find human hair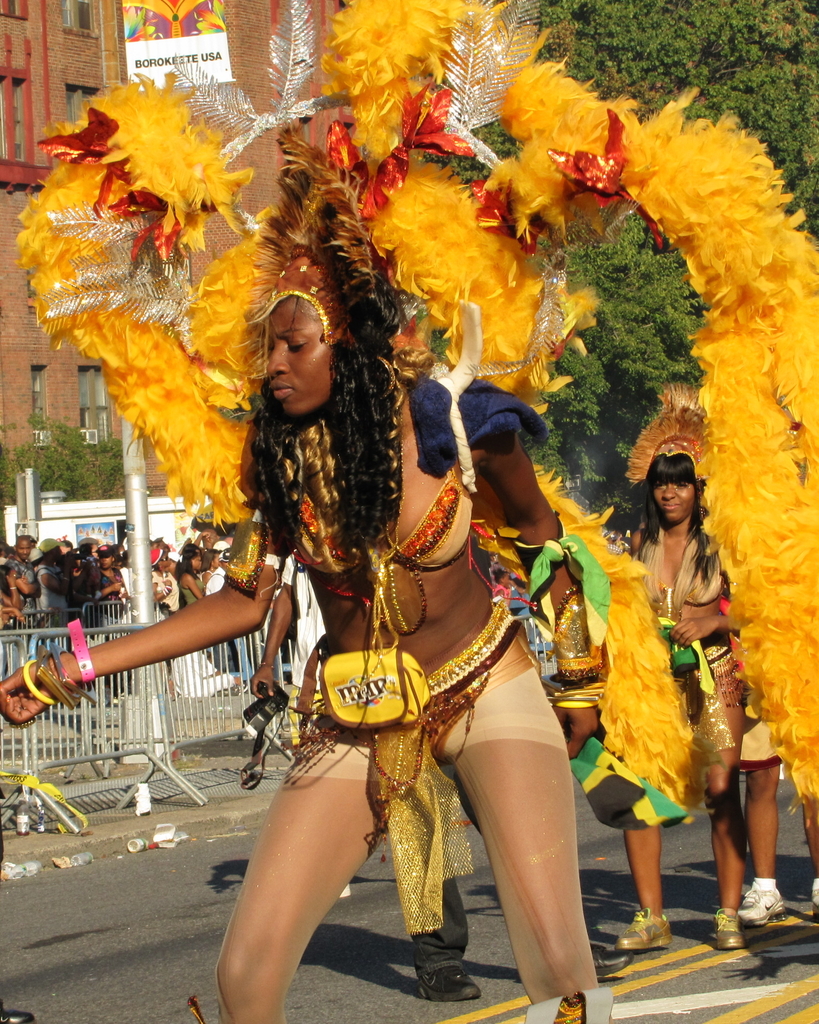
box=[199, 548, 215, 575]
